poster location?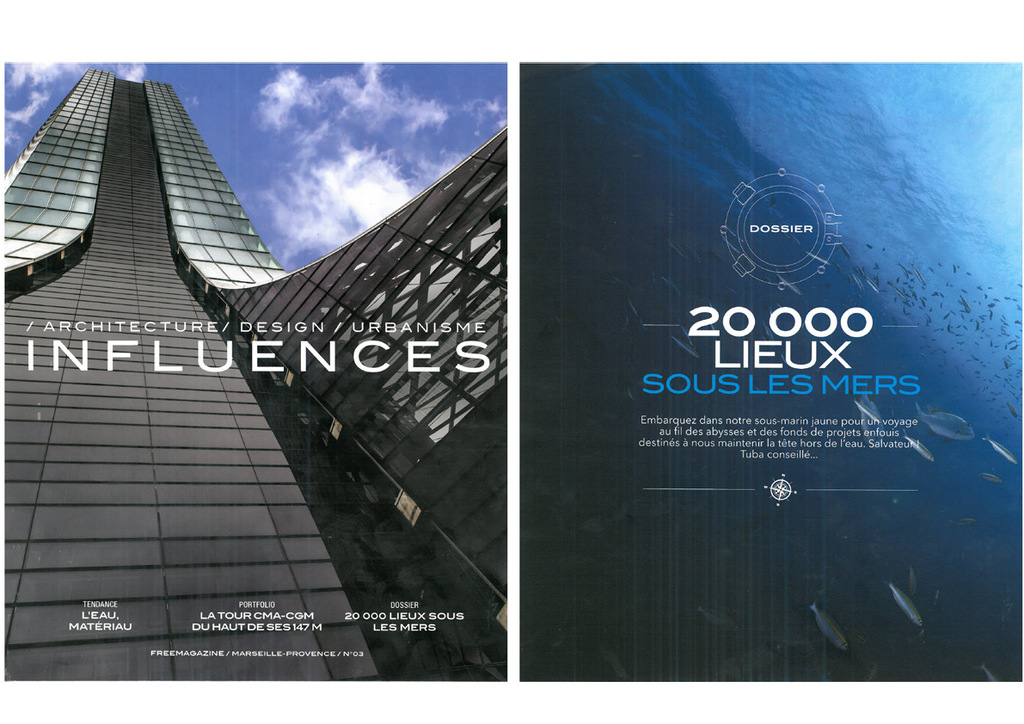
BBox(524, 56, 1021, 678)
